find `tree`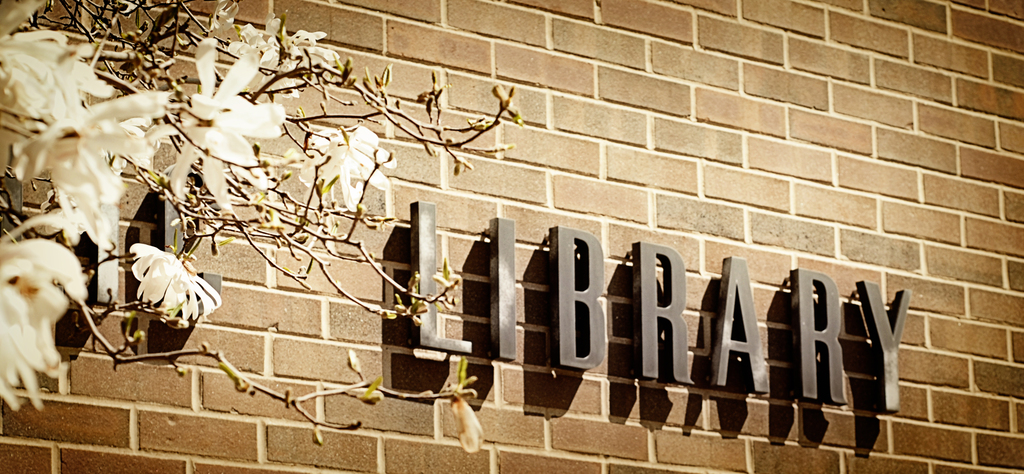
<bbox>0, 0, 520, 452</bbox>
